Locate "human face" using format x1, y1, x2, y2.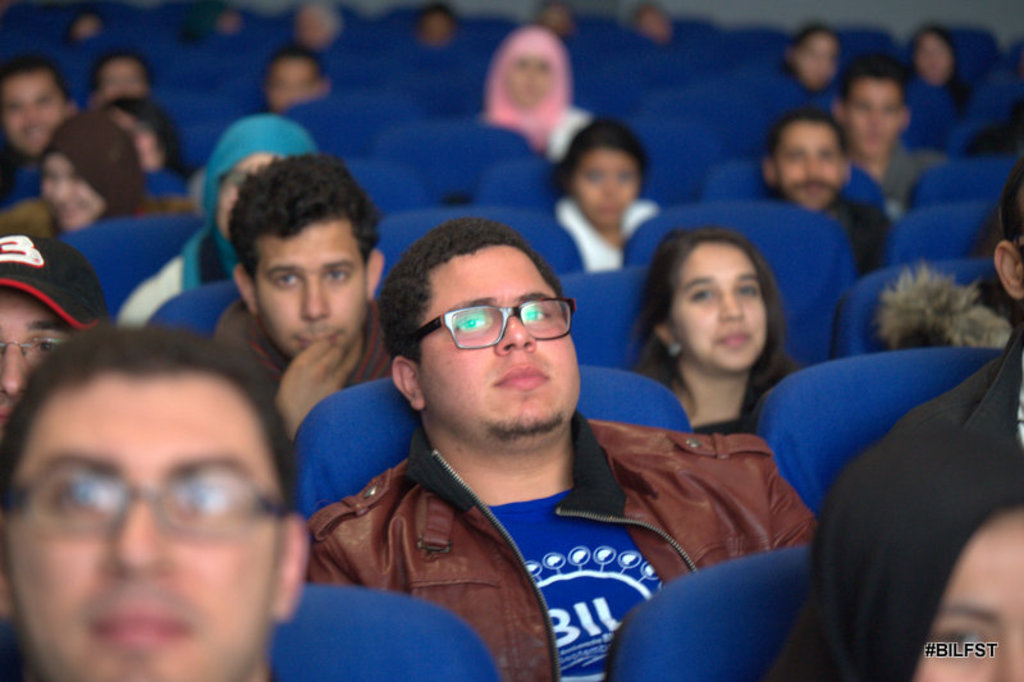
251, 216, 370, 361.
